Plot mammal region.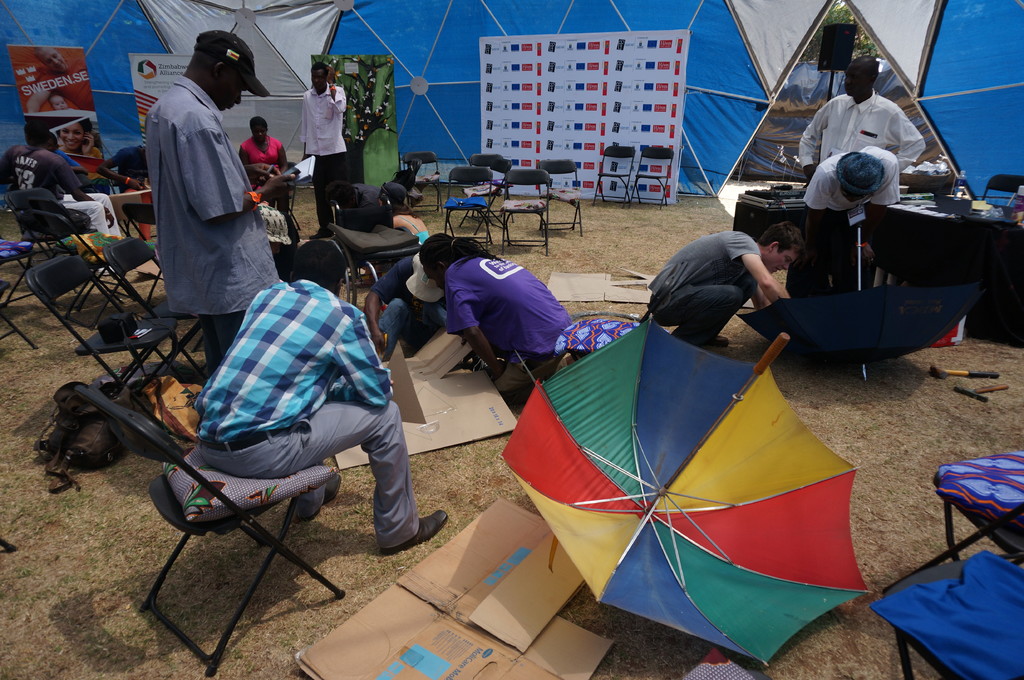
Plotted at select_region(365, 251, 445, 358).
